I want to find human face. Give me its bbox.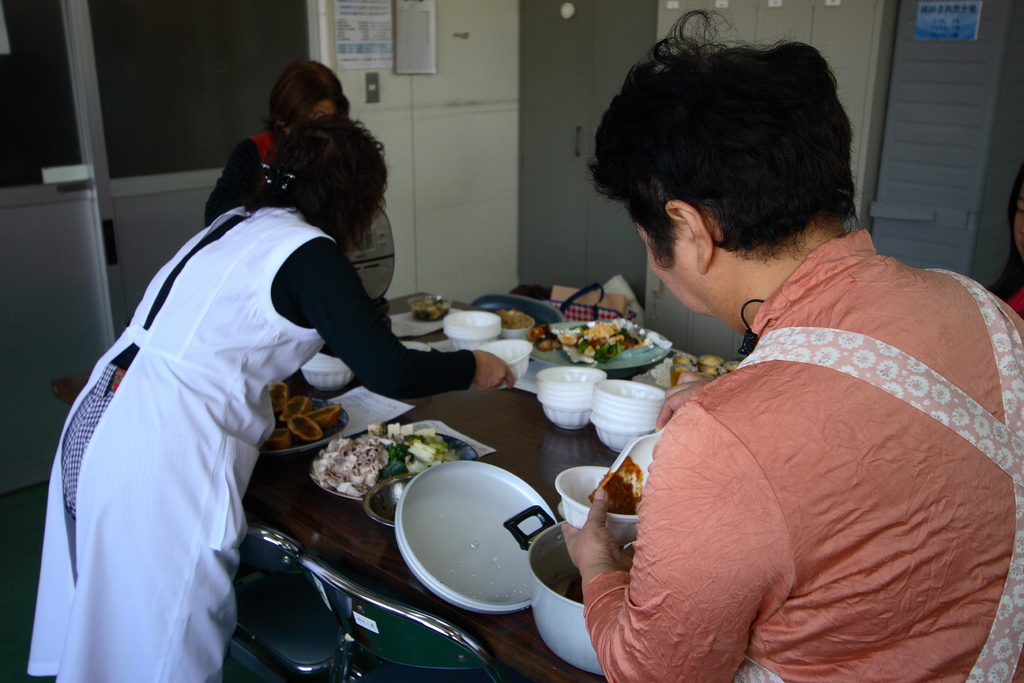
x1=1015, y1=190, x2=1023, y2=258.
